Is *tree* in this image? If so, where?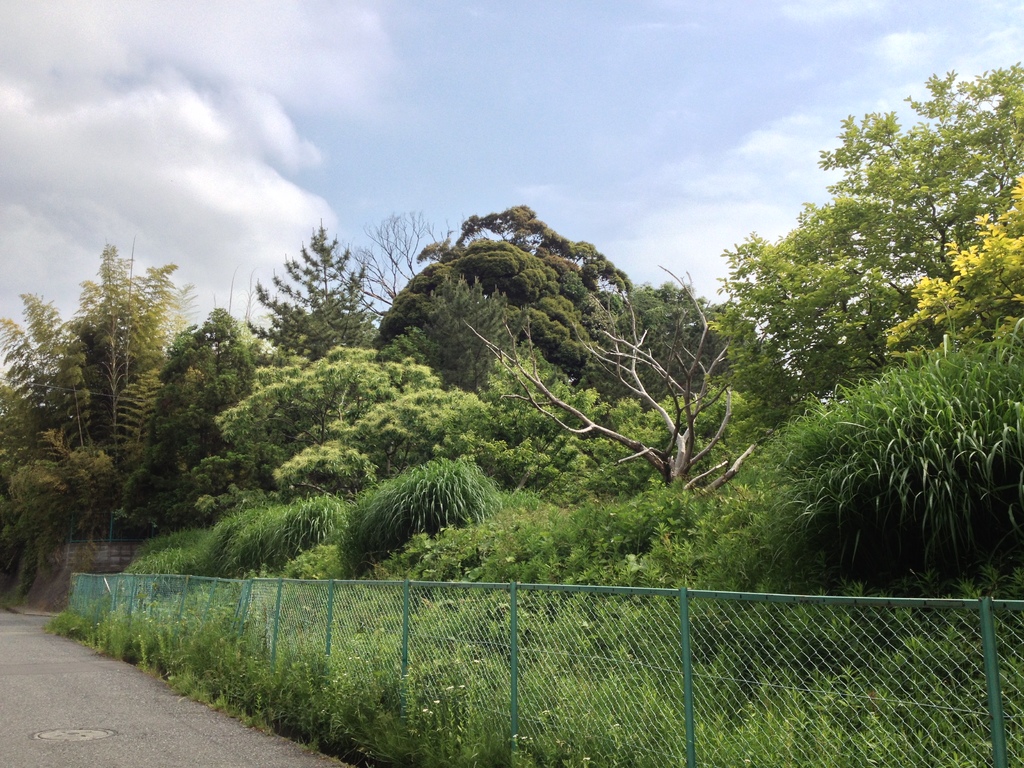
Yes, at pyautogui.locateOnScreen(0, 232, 193, 584).
